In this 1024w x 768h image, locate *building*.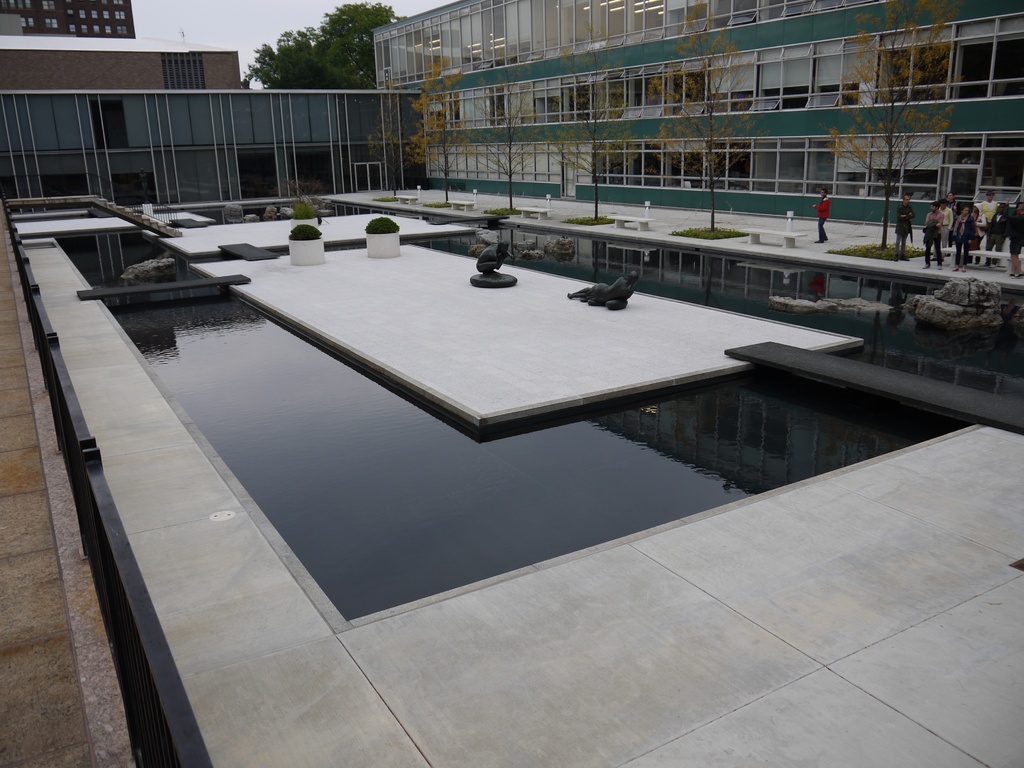
Bounding box: crop(0, 32, 243, 86).
